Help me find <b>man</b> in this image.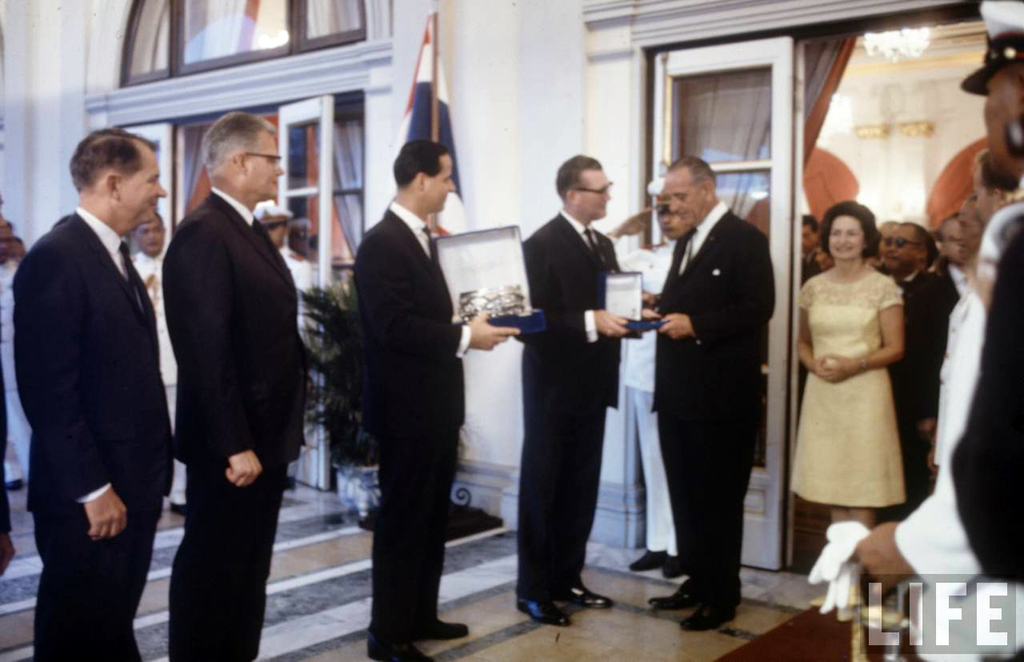
Found it: bbox=[352, 188, 477, 661].
